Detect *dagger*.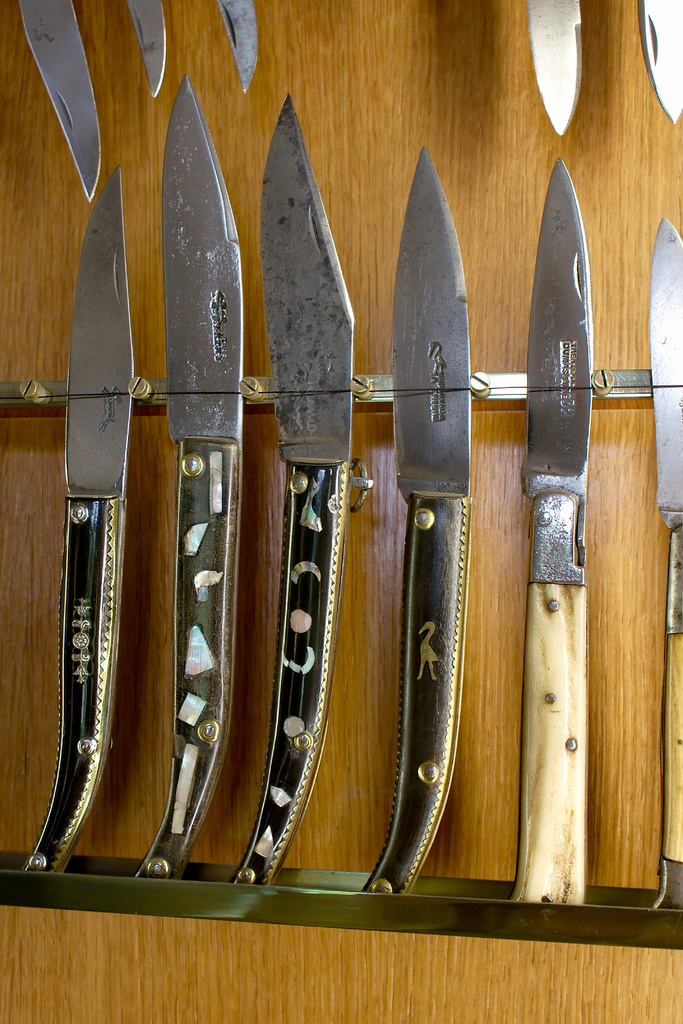
Detected at BBox(133, 74, 247, 881).
